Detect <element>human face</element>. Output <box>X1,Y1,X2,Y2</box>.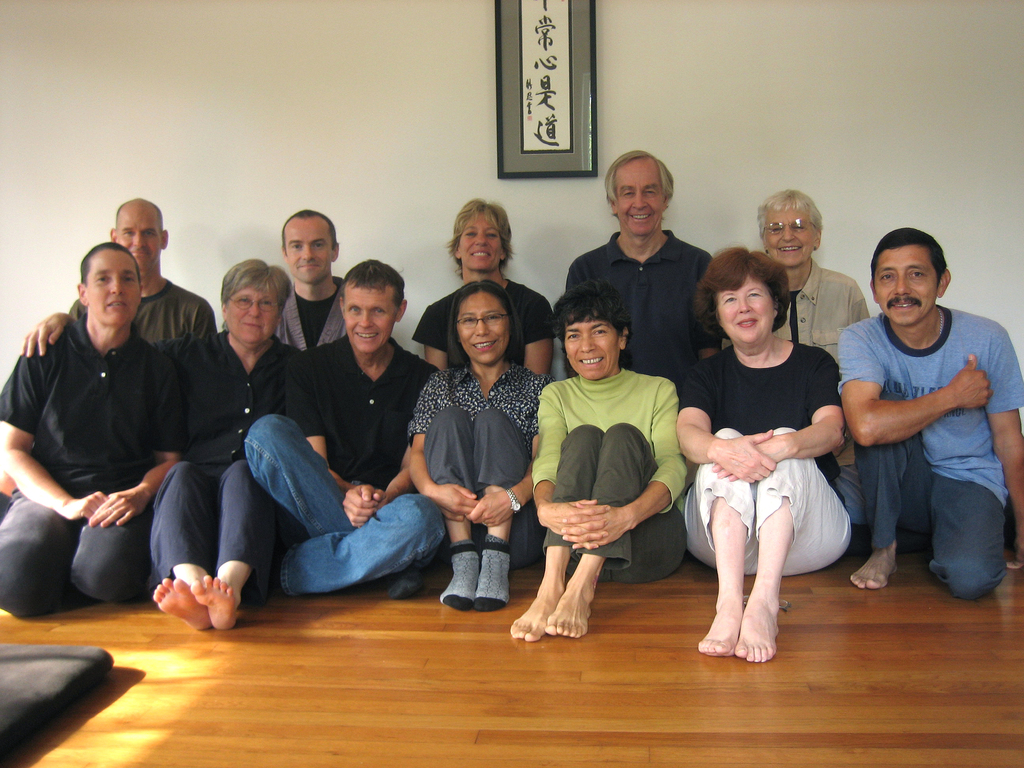
<box>340,284,392,349</box>.
